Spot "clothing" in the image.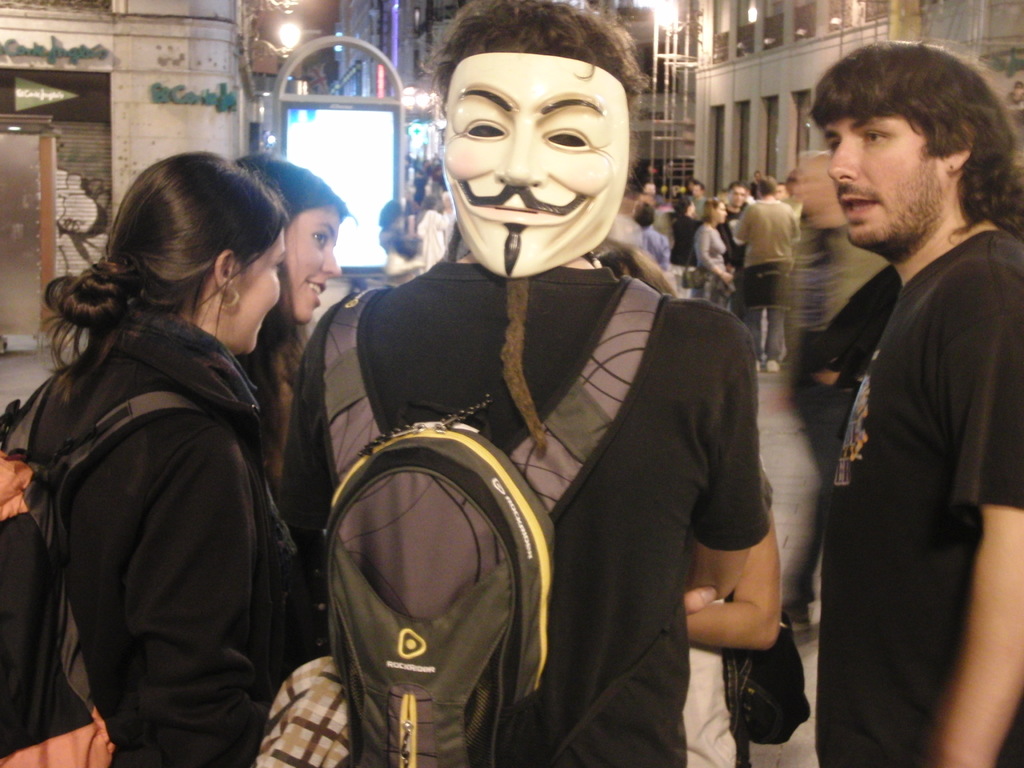
"clothing" found at (696,219,735,302).
